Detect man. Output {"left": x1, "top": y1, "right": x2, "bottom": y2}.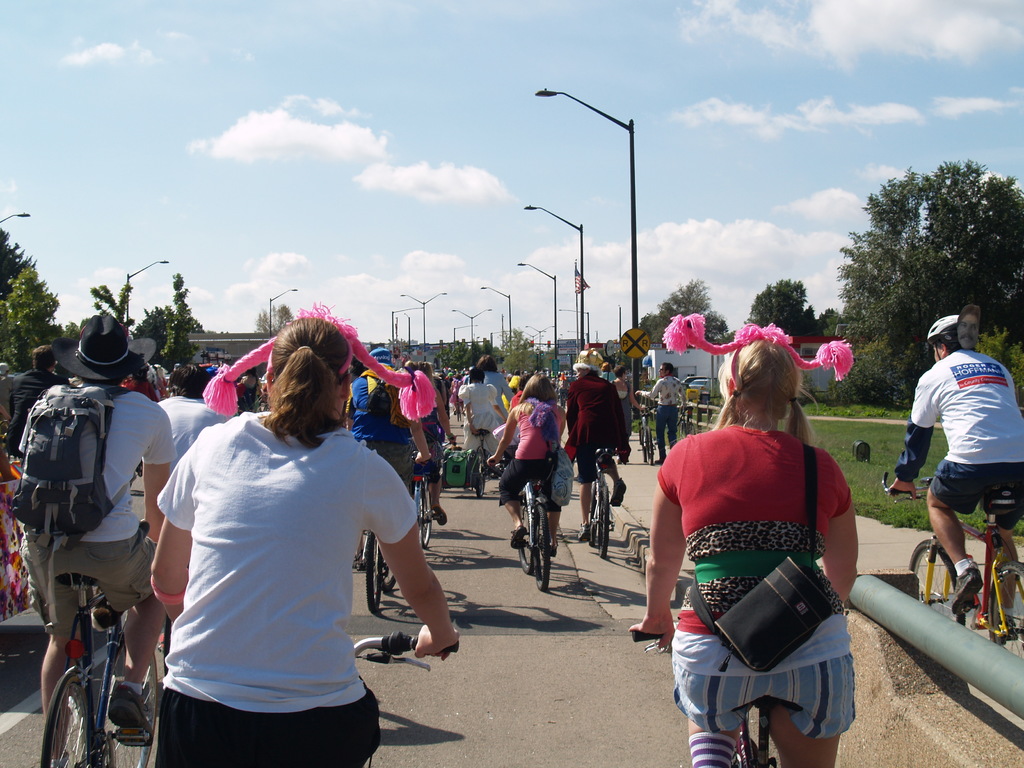
{"left": 167, "top": 385, "right": 216, "bottom": 516}.
